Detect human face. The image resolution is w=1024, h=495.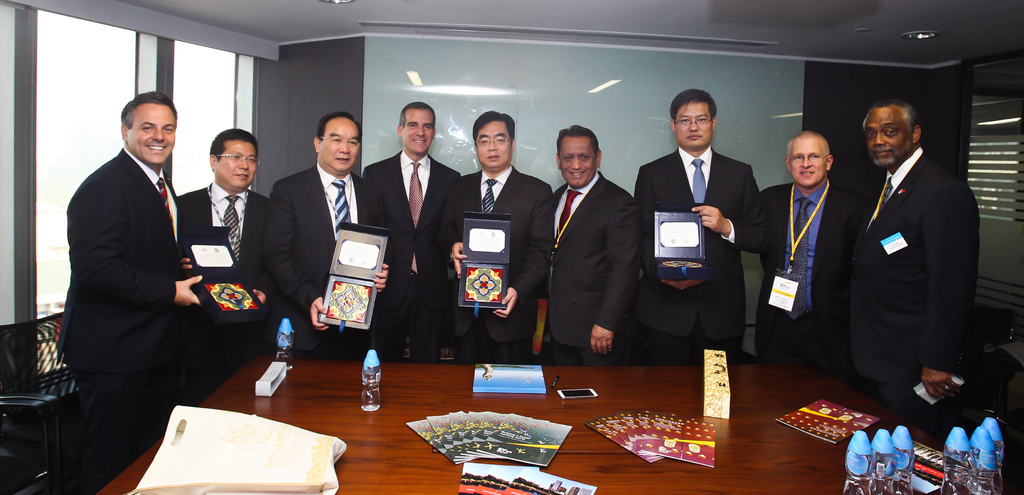
box(559, 135, 595, 188).
